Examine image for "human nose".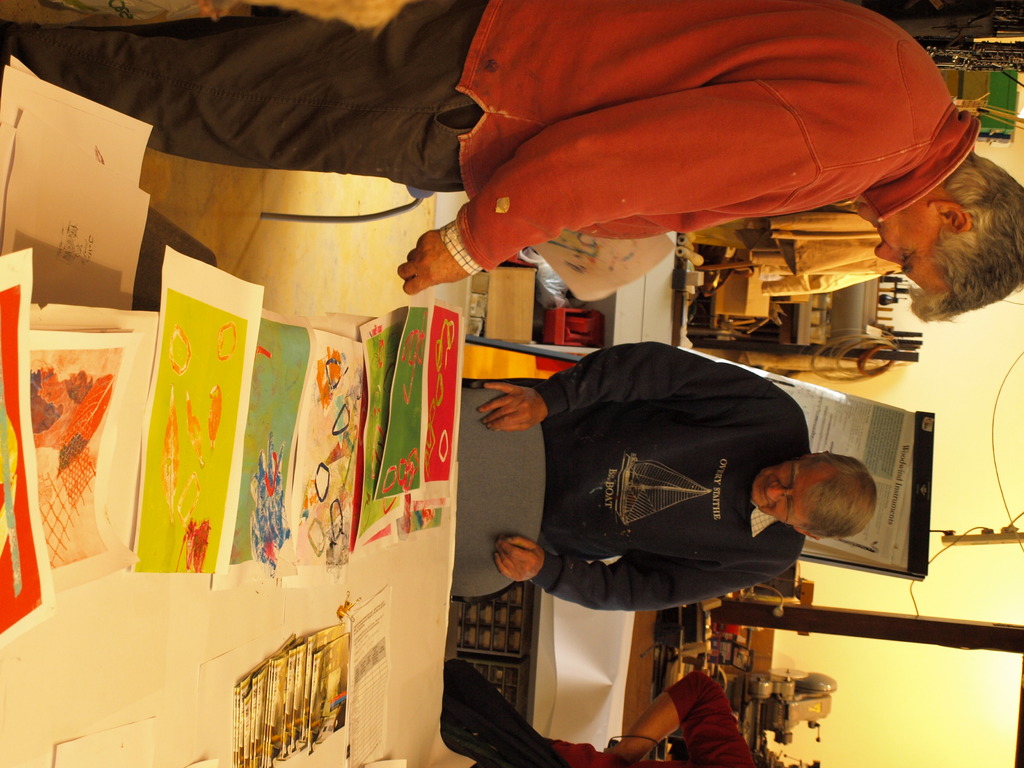
Examination result: bbox=(765, 478, 792, 502).
